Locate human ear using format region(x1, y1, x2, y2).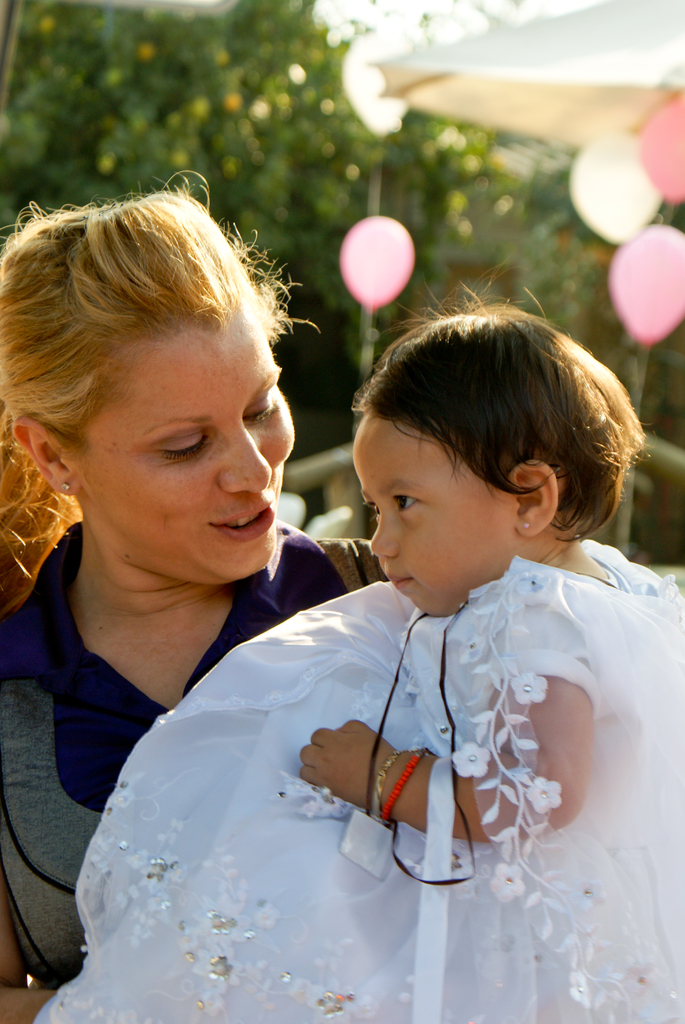
region(6, 415, 81, 490).
